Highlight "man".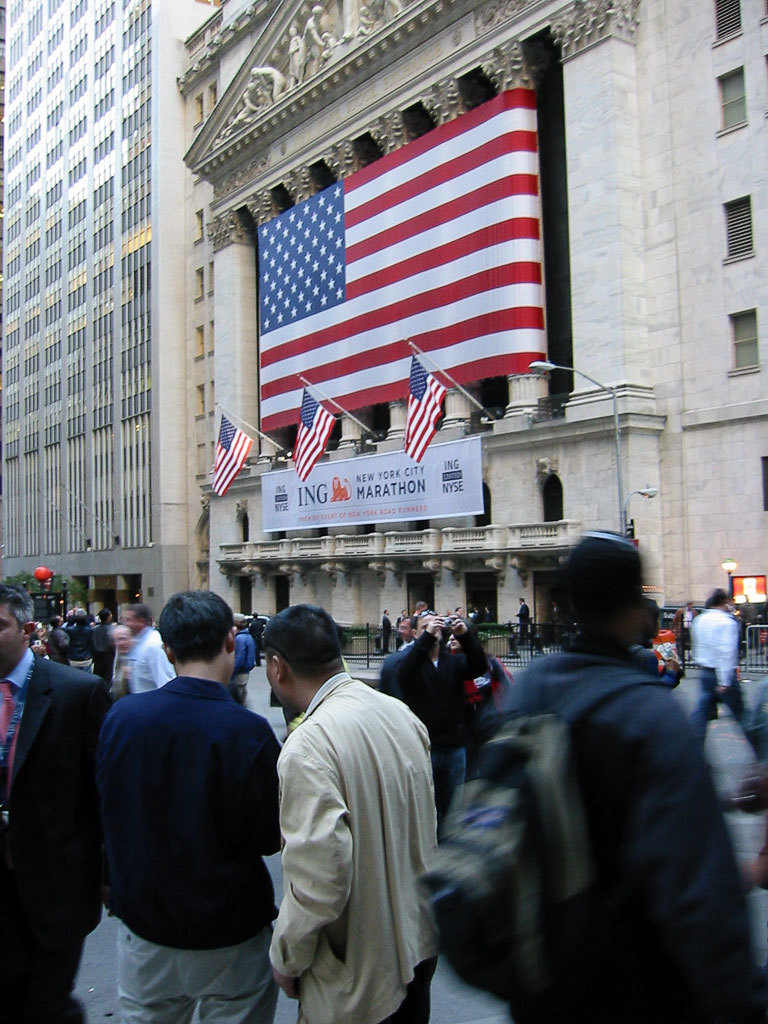
Highlighted region: crop(108, 622, 138, 700).
